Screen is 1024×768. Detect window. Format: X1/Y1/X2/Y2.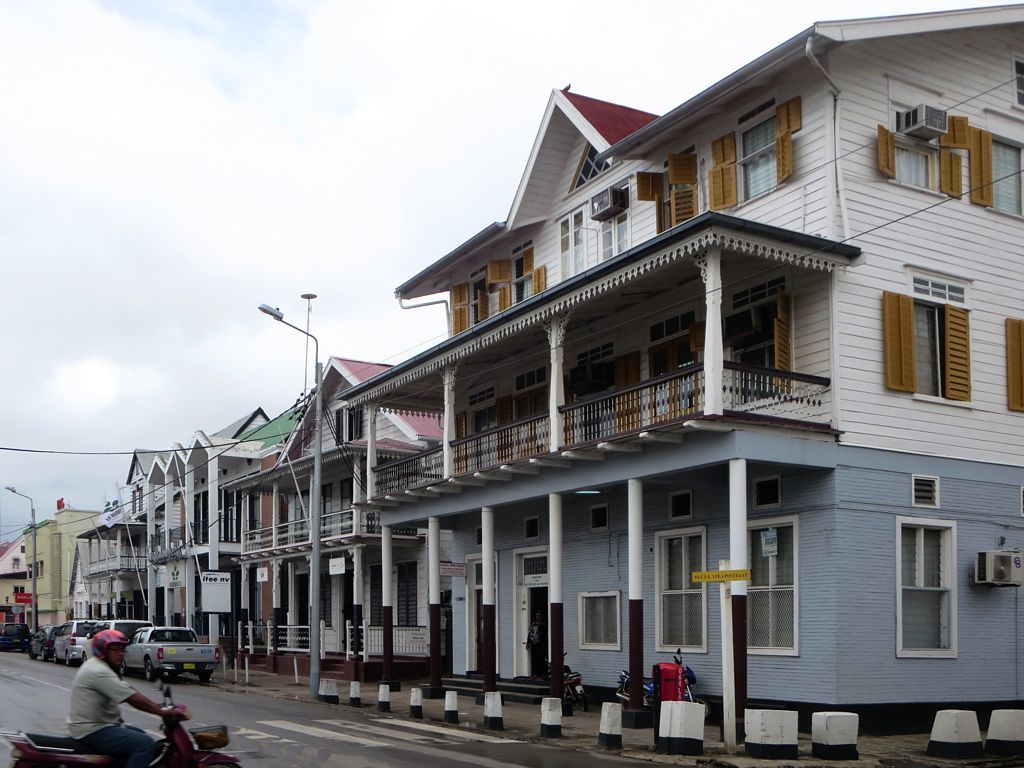
746/515/797/657.
